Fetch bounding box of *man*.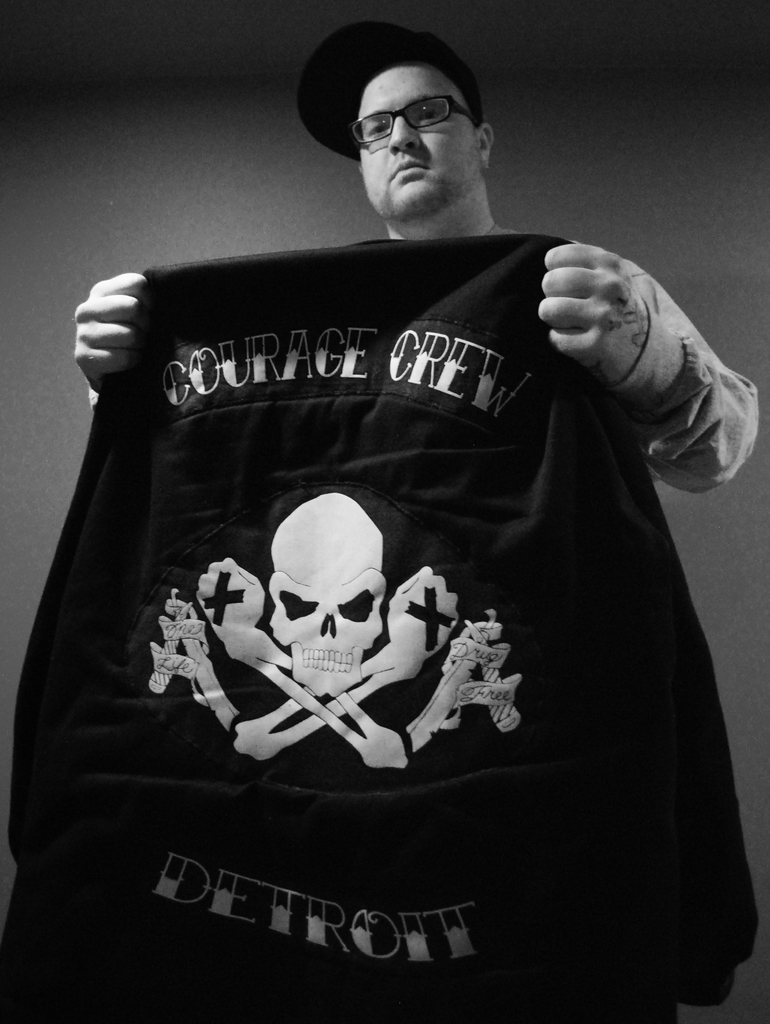
Bbox: x1=70, y1=14, x2=766, y2=486.
